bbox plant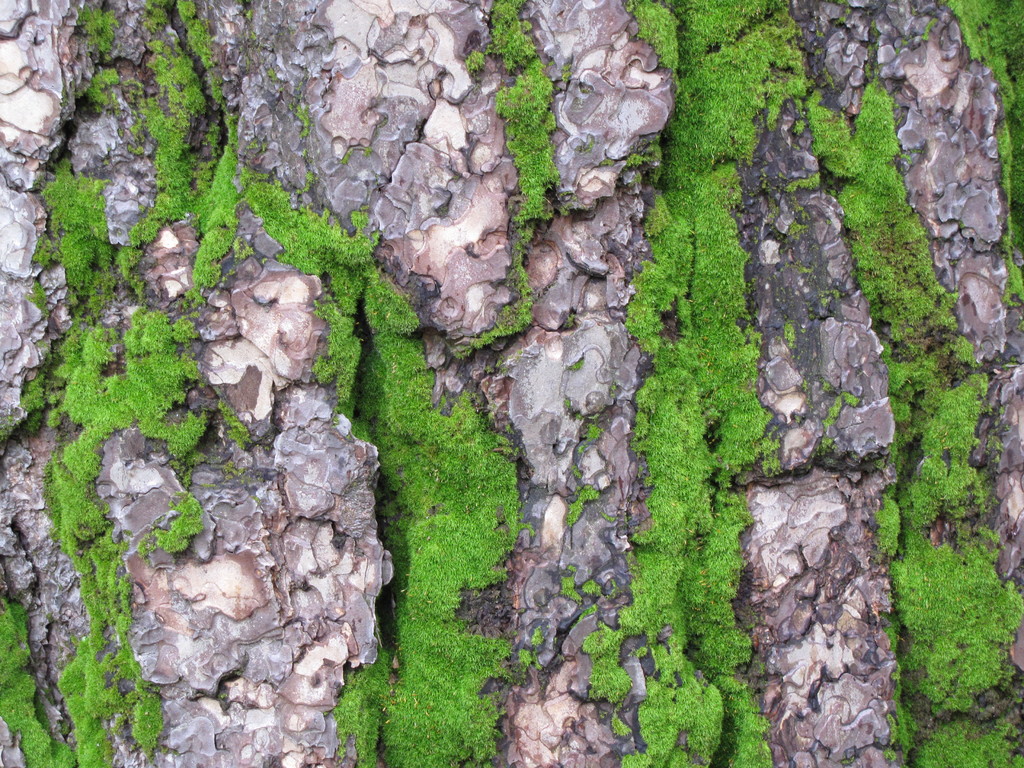
box(242, 5, 258, 22)
